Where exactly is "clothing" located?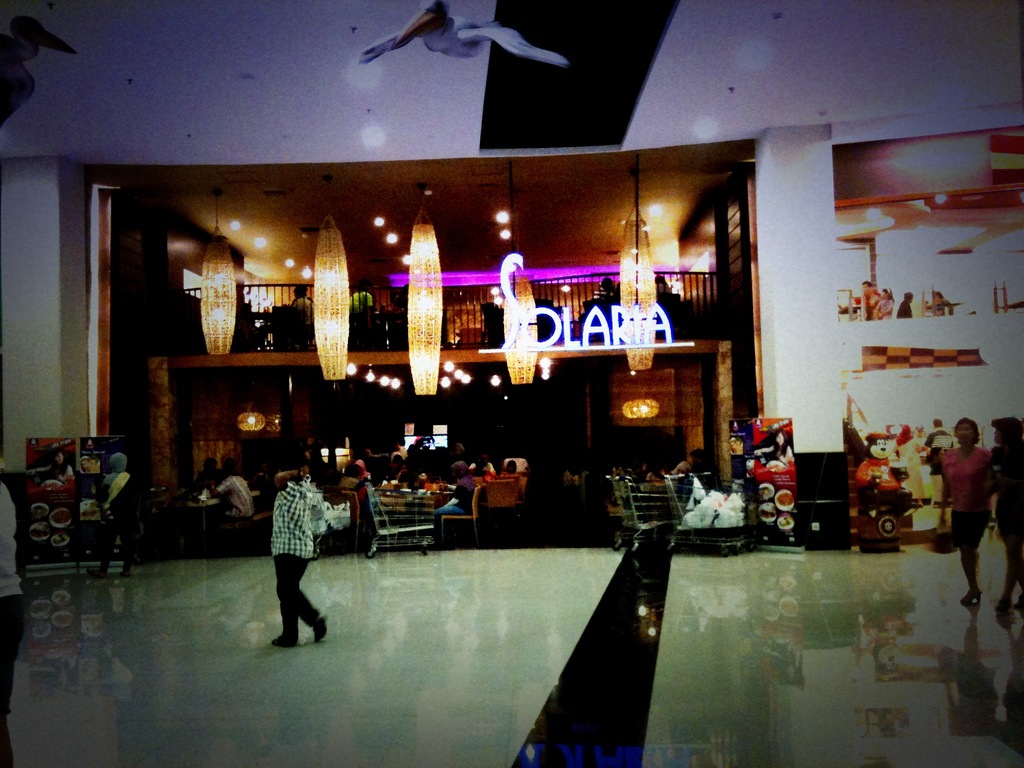
Its bounding box is (355, 456, 372, 499).
